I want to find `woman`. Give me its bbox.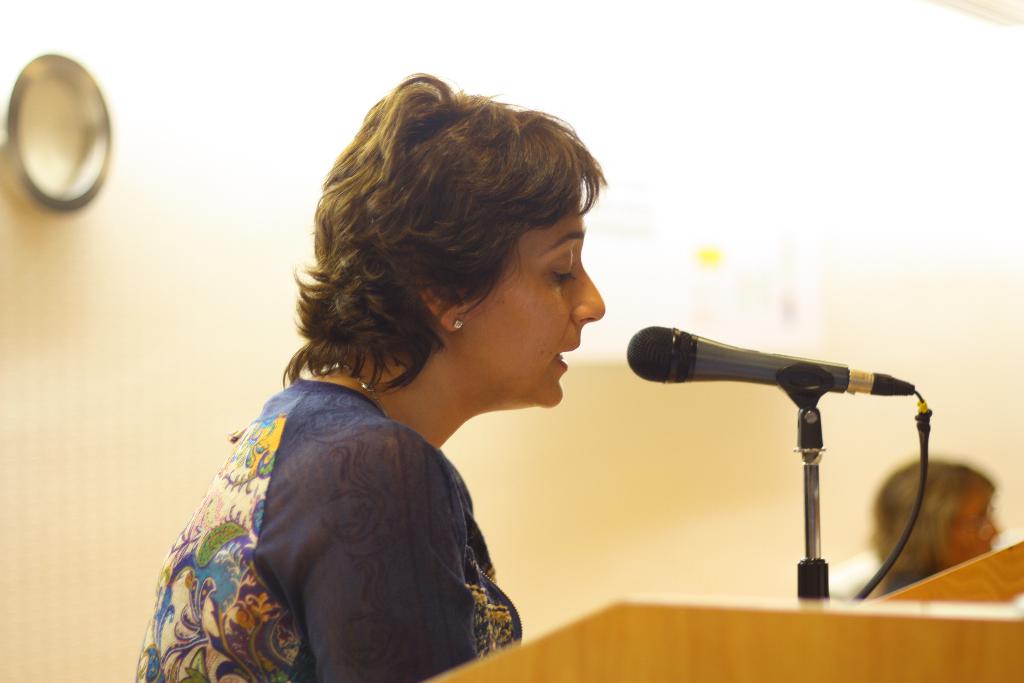
bbox=[870, 457, 1001, 597].
